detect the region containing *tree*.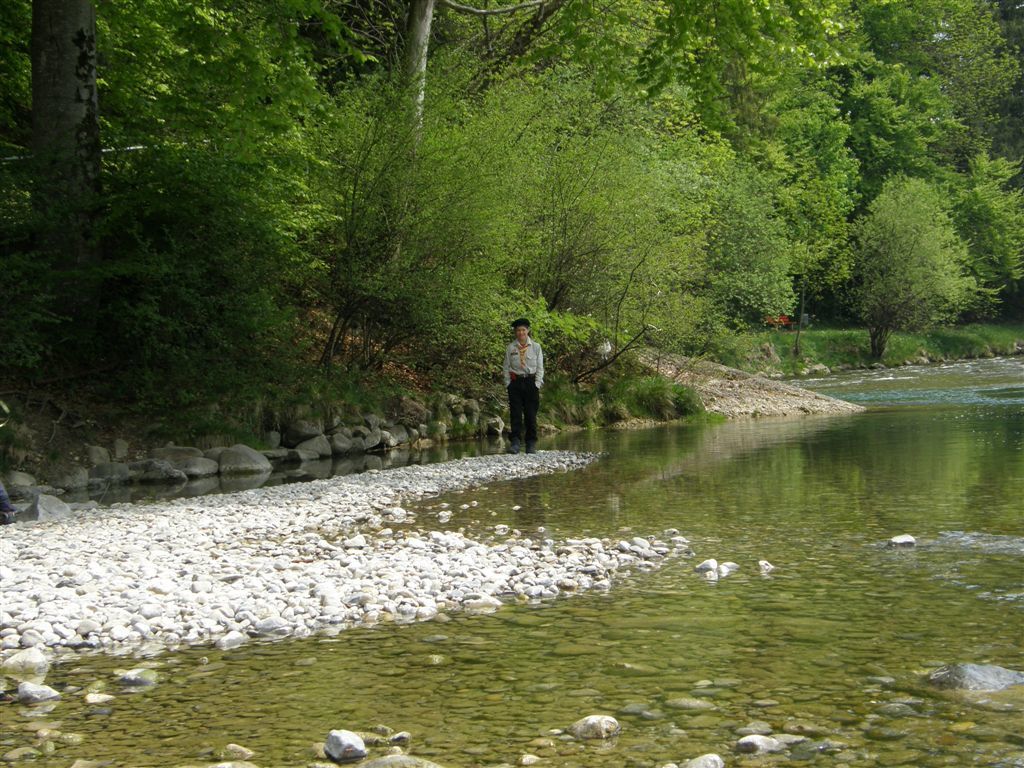
left=542, top=0, right=676, bottom=399.
